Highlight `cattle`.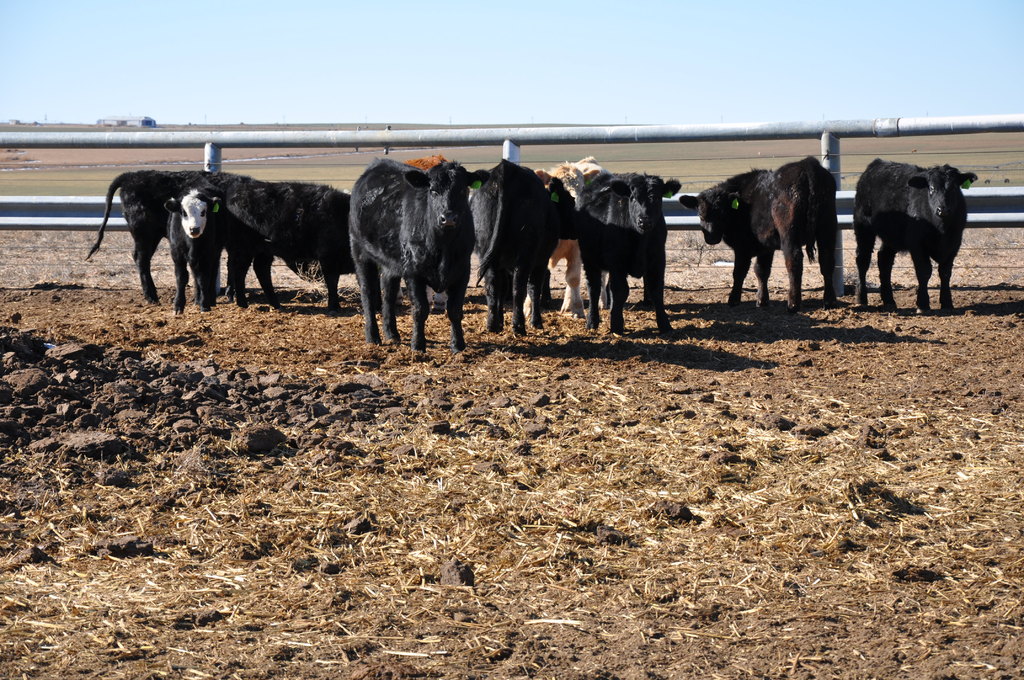
Highlighted region: detection(329, 157, 495, 358).
